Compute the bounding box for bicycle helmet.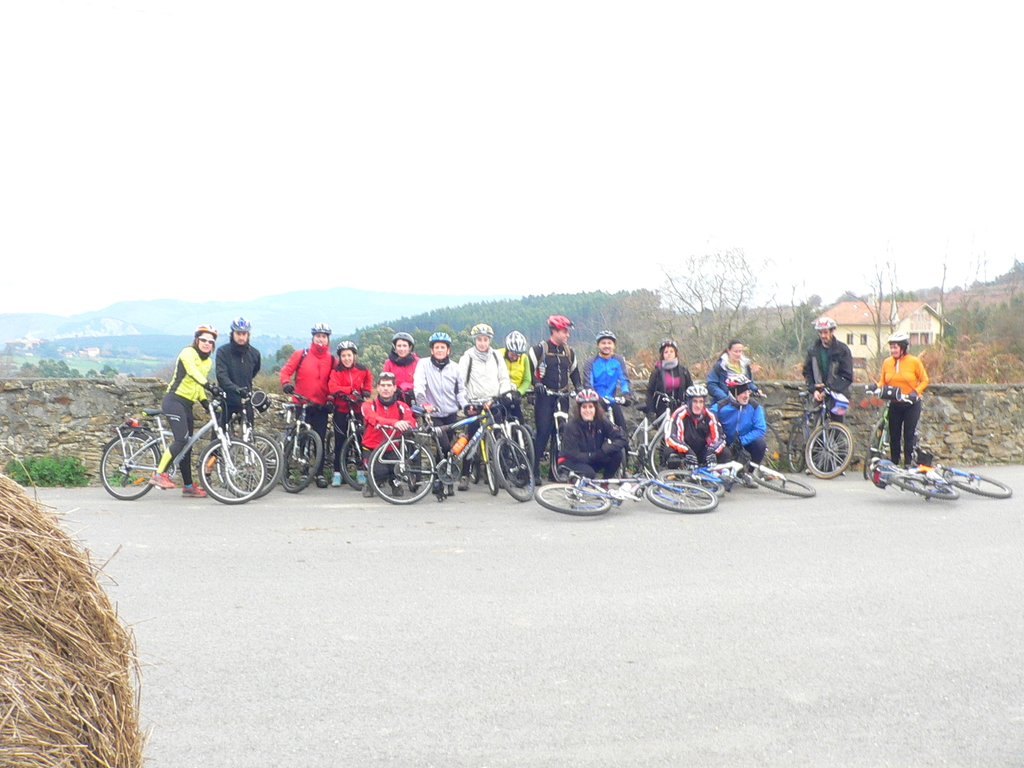
[813, 317, 840, 342].
